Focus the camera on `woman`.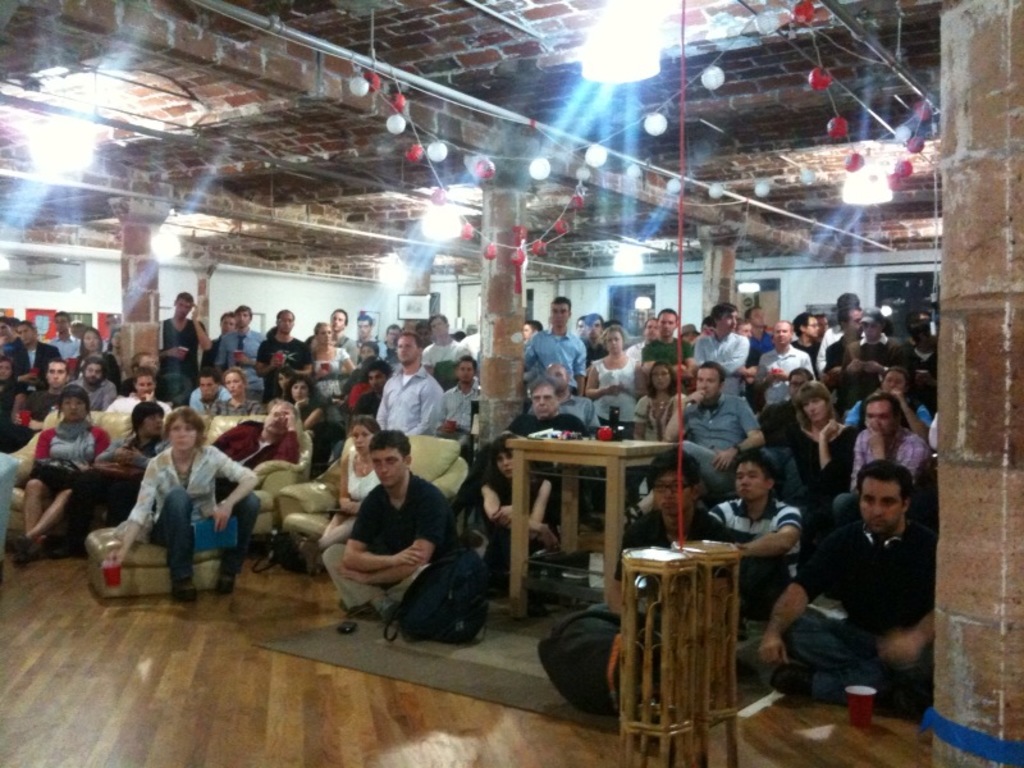
Focus region: region(786, 378, 855, 535).
